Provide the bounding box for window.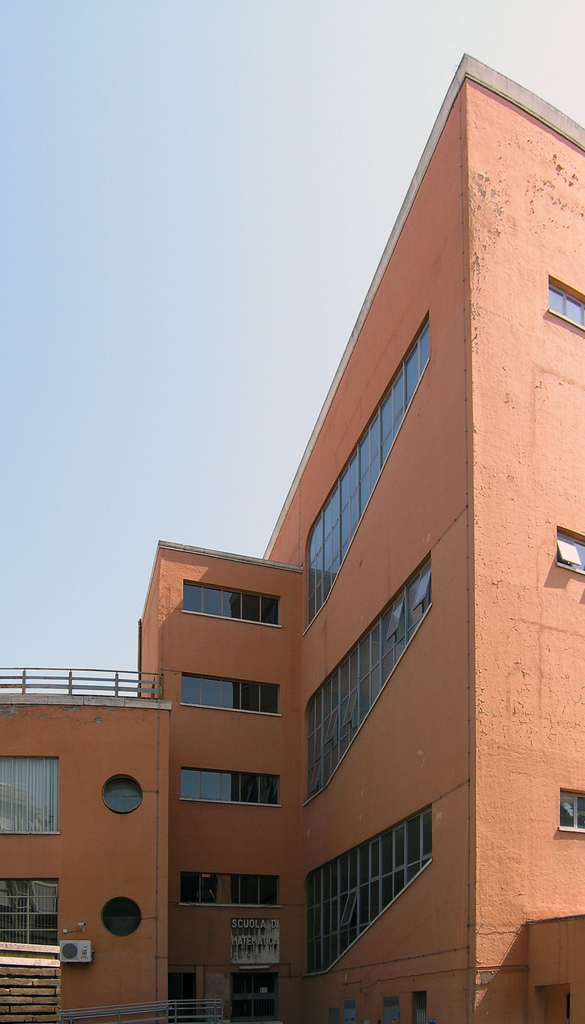
[547,280,584,324].
